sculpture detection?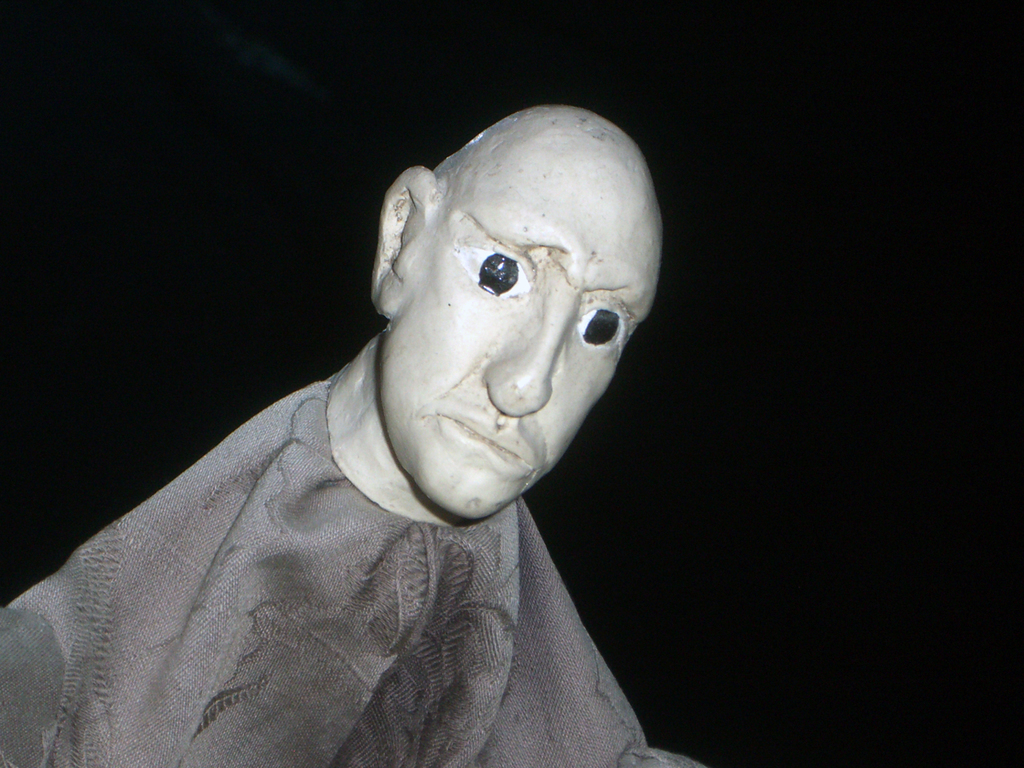
0 73 760 767
